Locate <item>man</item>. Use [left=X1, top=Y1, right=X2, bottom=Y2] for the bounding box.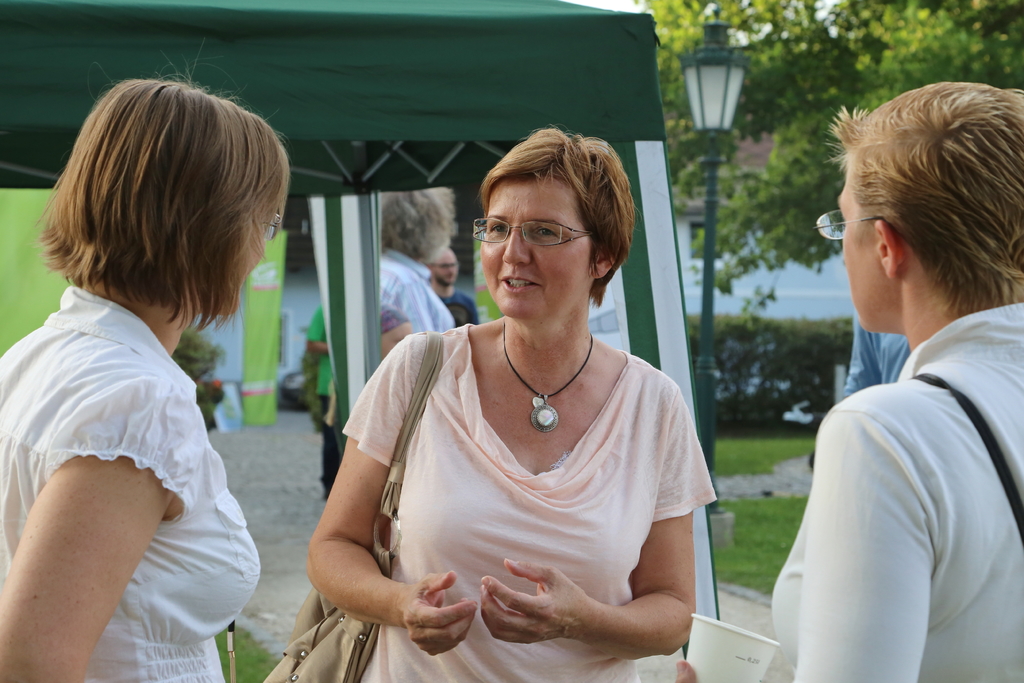
[left=372, top=186, right=451, bottom=336].
